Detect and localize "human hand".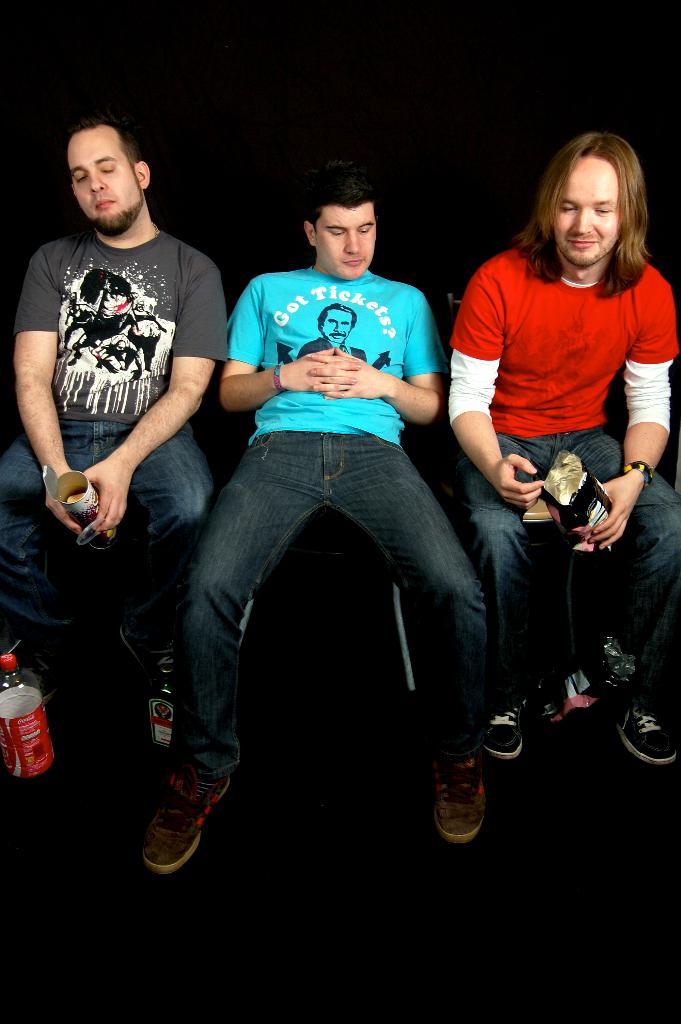
Localized at <region>82, 458, 136, 540</region>.
